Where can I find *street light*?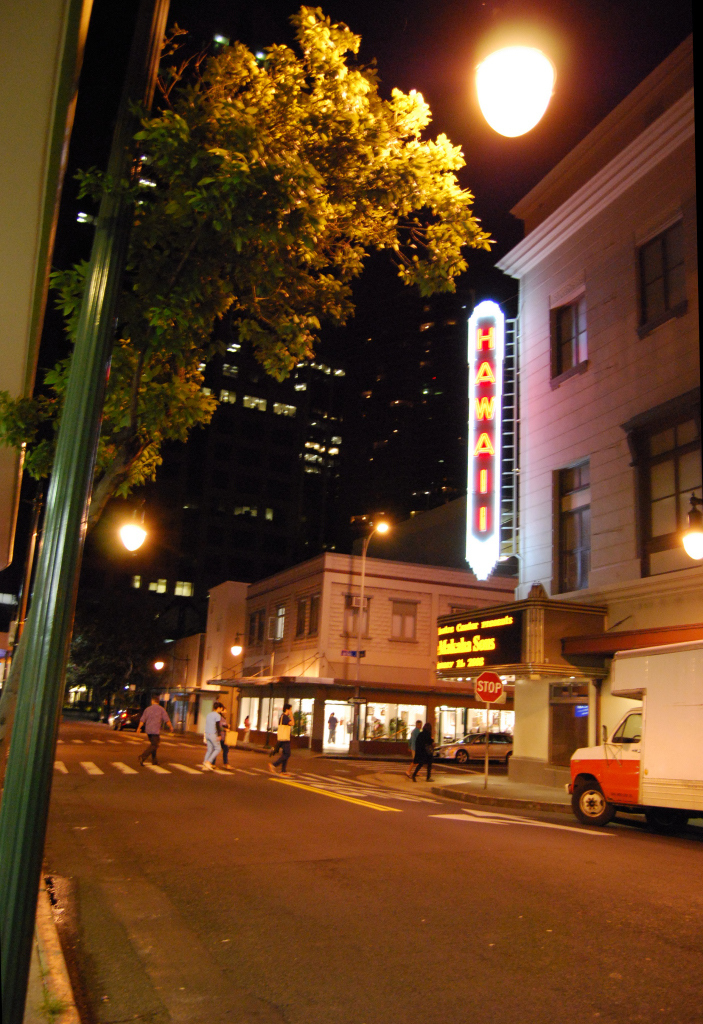
You can find it at pyautogui.locateOnScreen(683, 493, 702, 564).
